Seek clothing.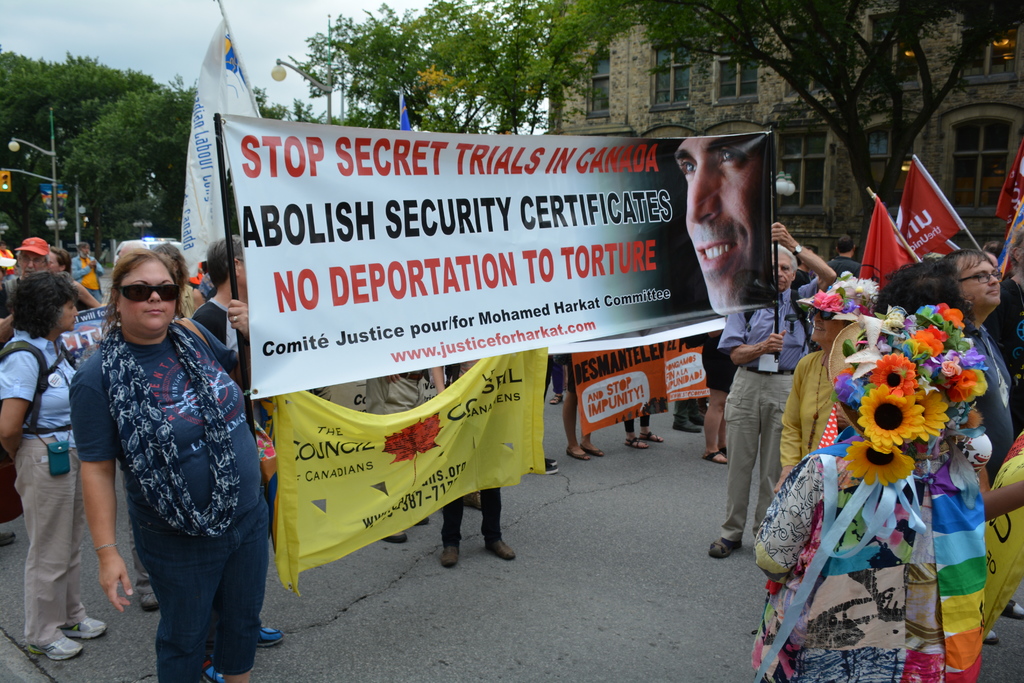
bbox(826, 256, 860, 278).
